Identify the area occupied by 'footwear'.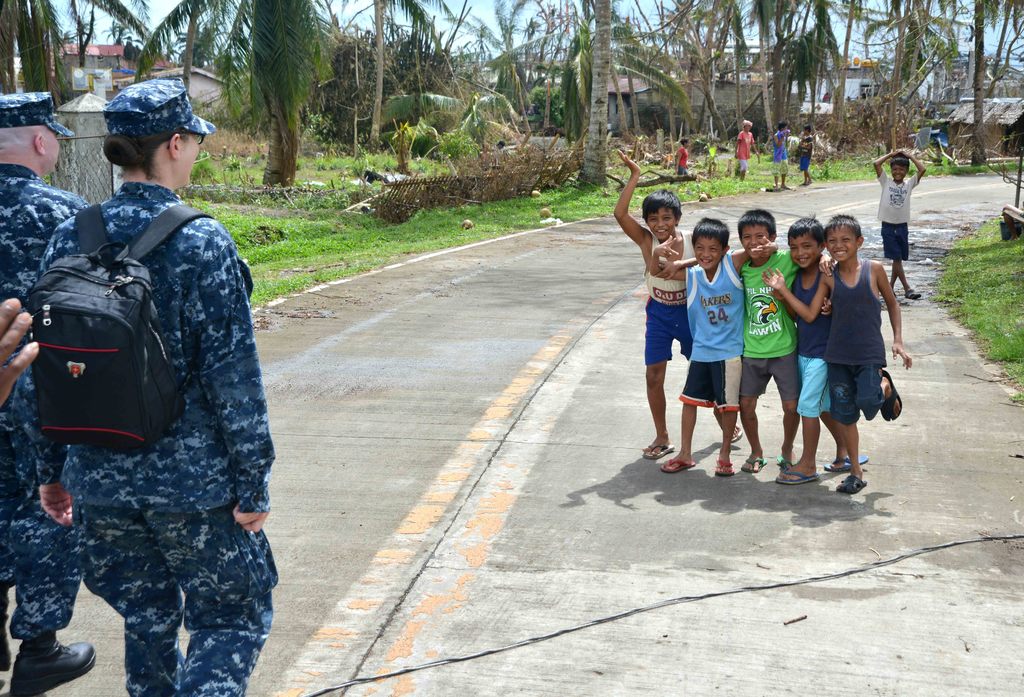
Area: 654 451 694 477.
